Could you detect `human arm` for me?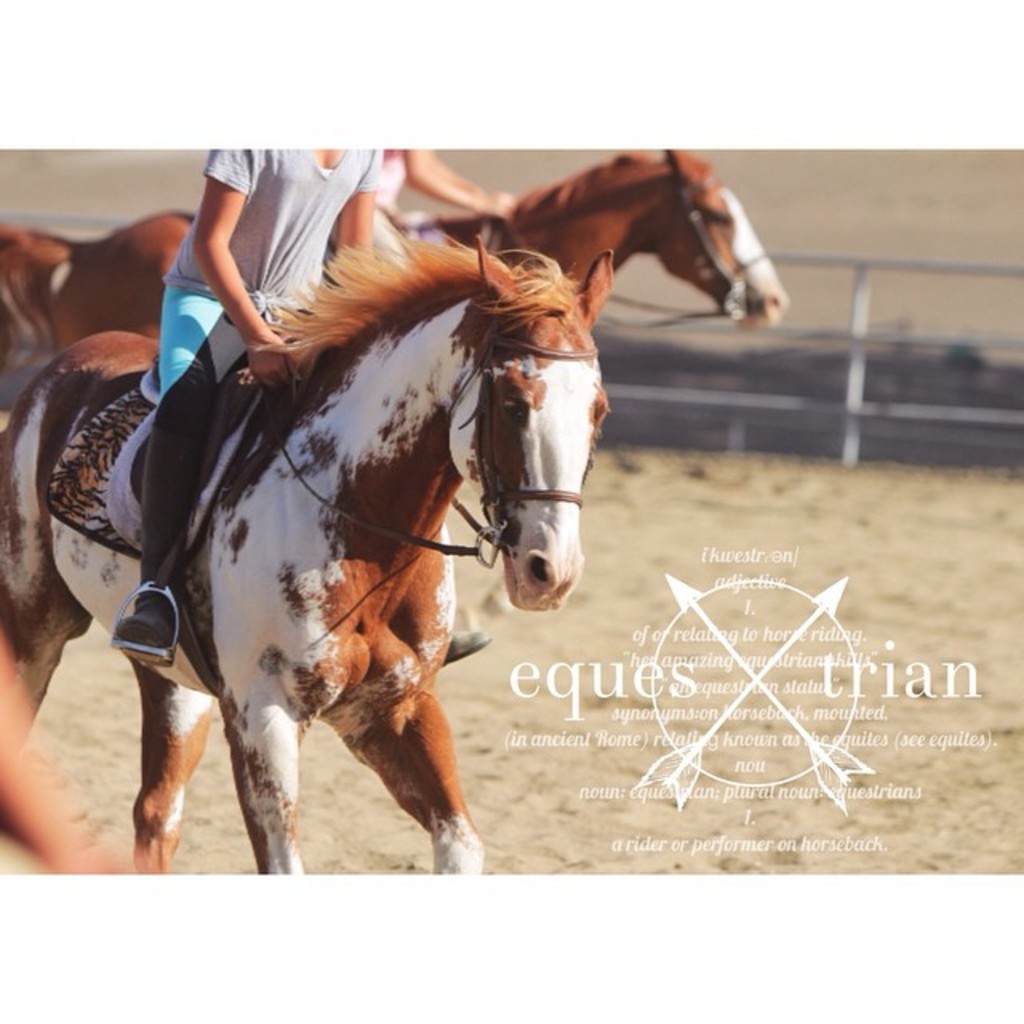
Detection result: bbox=[326, 138, 386, 294].
